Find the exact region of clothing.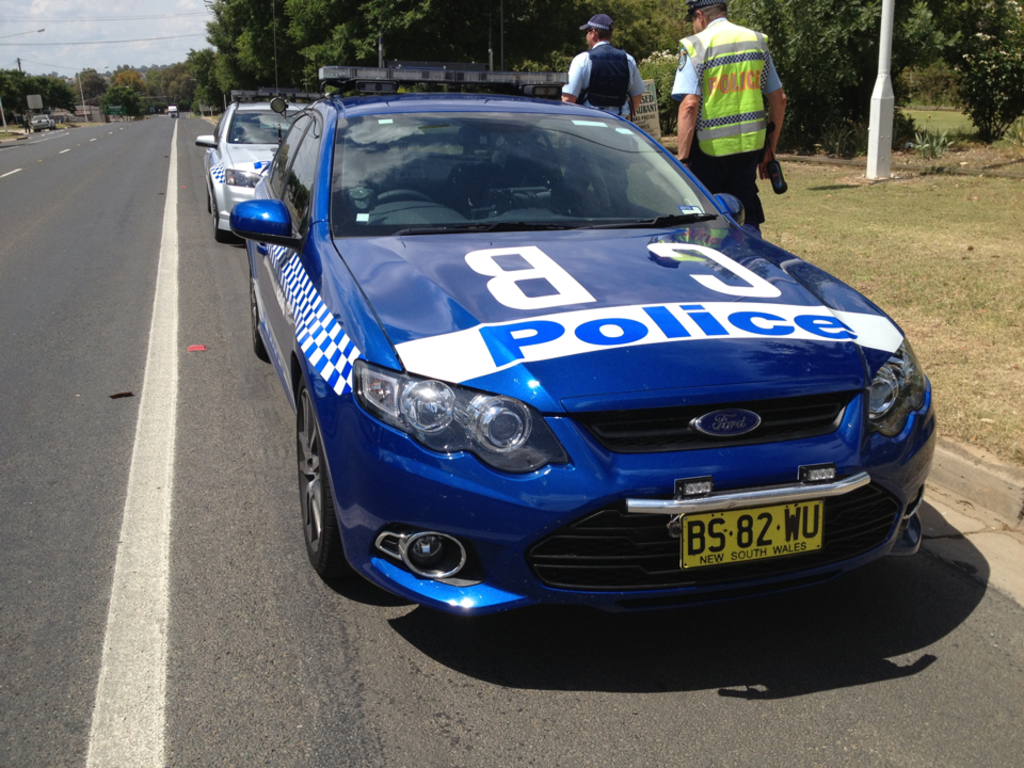
Exact region: 565 37 646 111.
